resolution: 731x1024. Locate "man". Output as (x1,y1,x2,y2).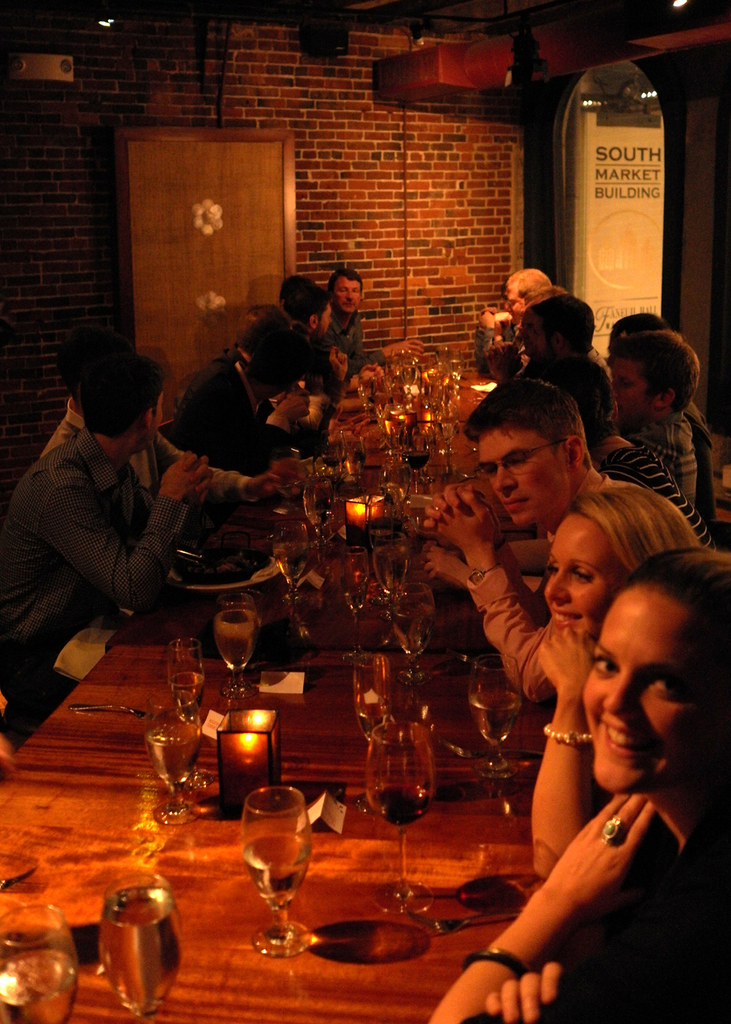
(317,256,395,374).
